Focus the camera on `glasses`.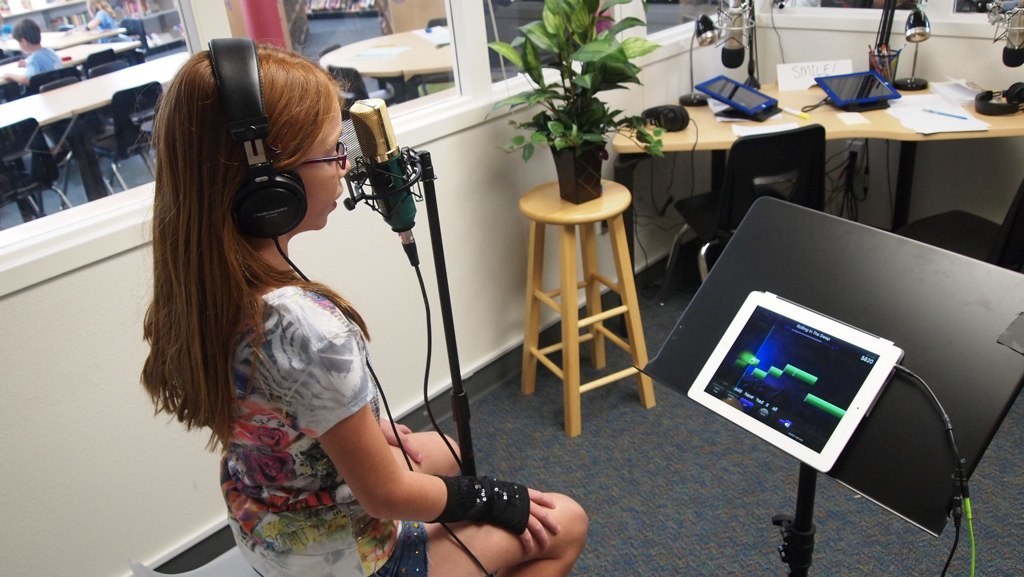
Focus region: pyautogui.locateOnScreen(284, 136, 353, 171).
